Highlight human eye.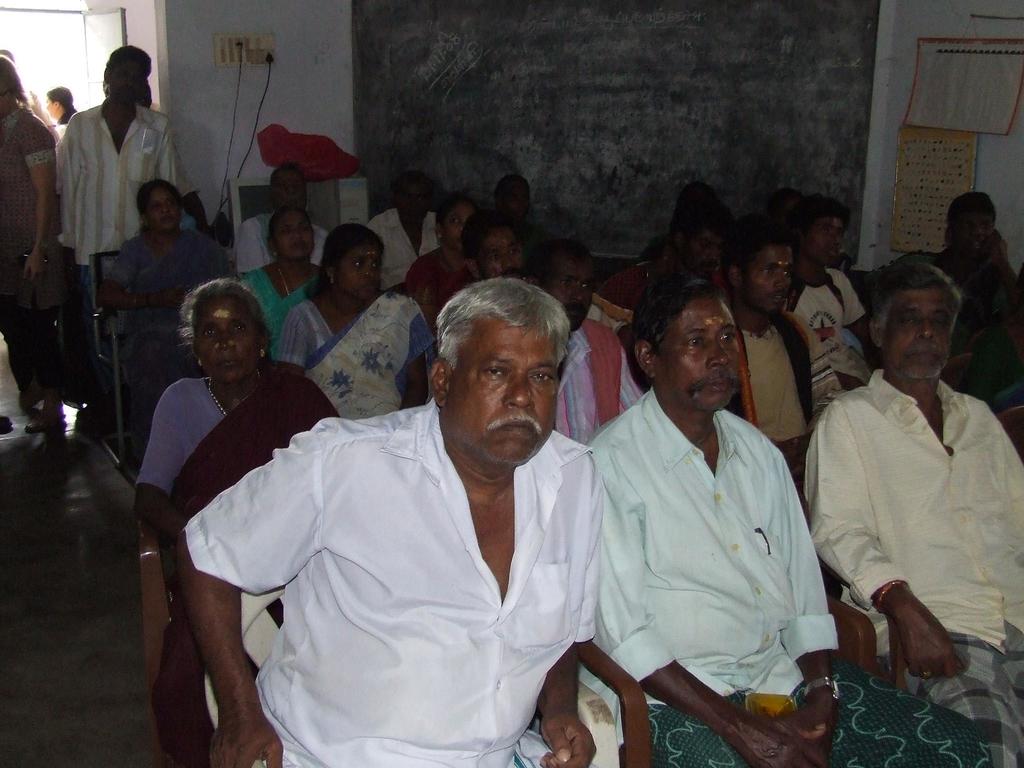
Highlighted region: {"left": 681, "top": 335, "right": 705, "bottom": 349}.
